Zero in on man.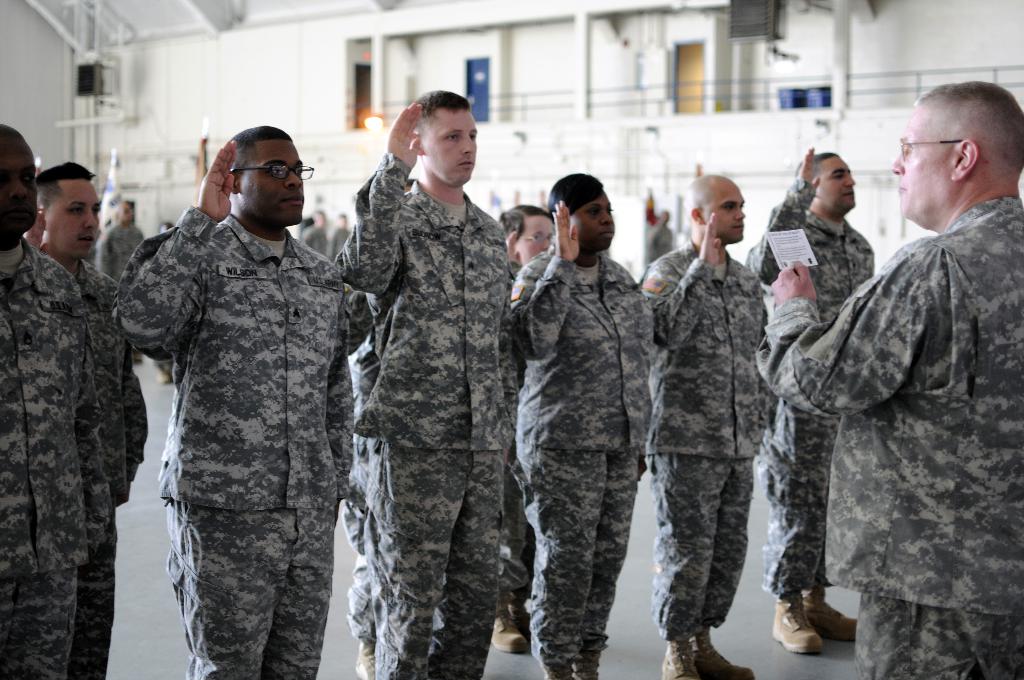
Zeroed in: pyautogui.locateOnScreen(335, 86, 518, 679).
